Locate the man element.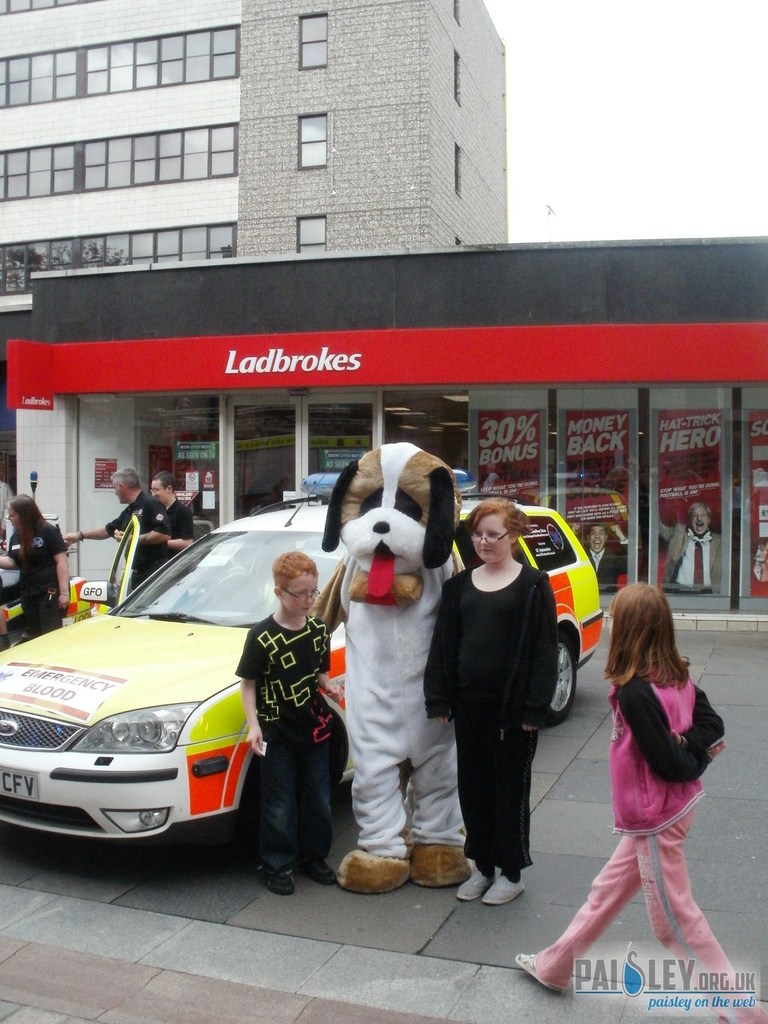
Element bbox: {"left": 64, "top": 467, "right": 170, "bottom": 588}.
